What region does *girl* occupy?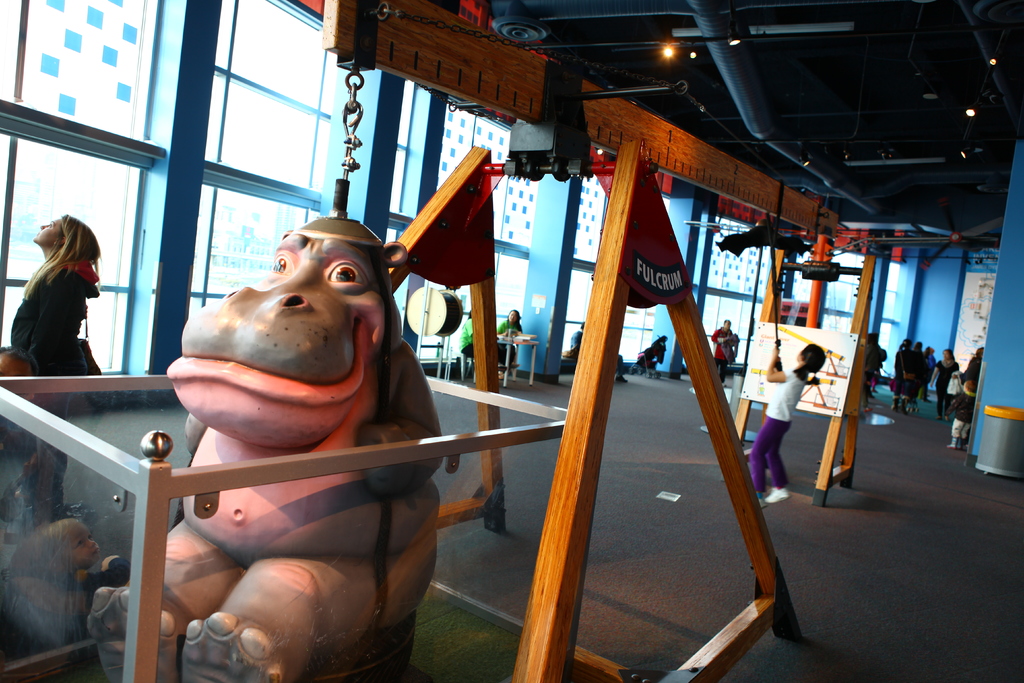
x1=751 y1=341 x2=826 y2=504.
